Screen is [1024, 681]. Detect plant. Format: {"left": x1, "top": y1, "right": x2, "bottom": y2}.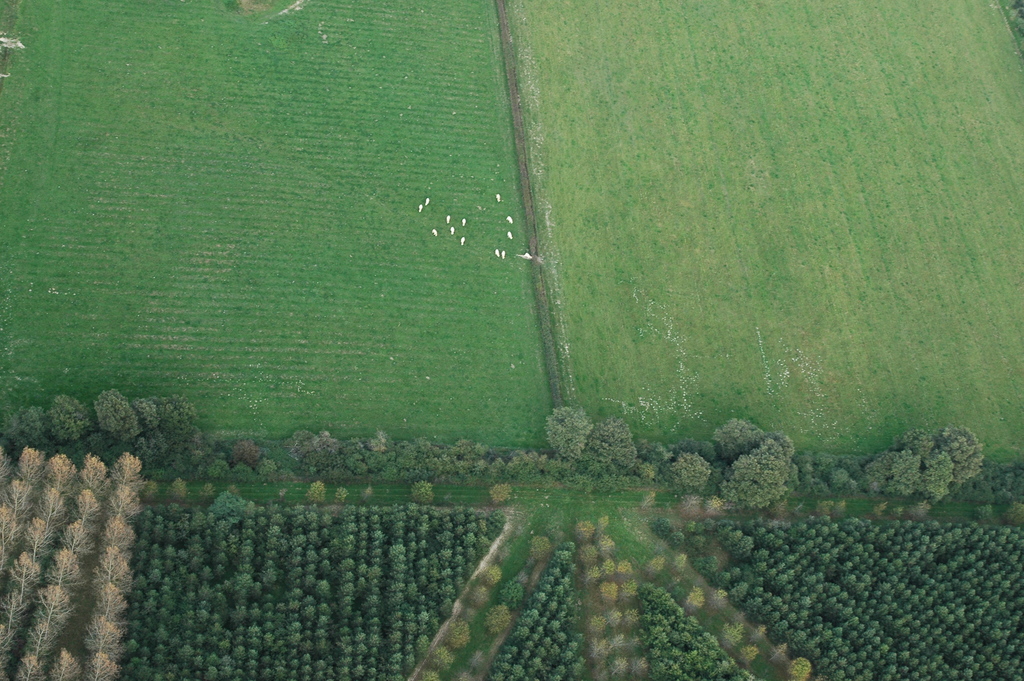
{"left": 111, "top": 455, "right": 145, "bottom": 496}.
